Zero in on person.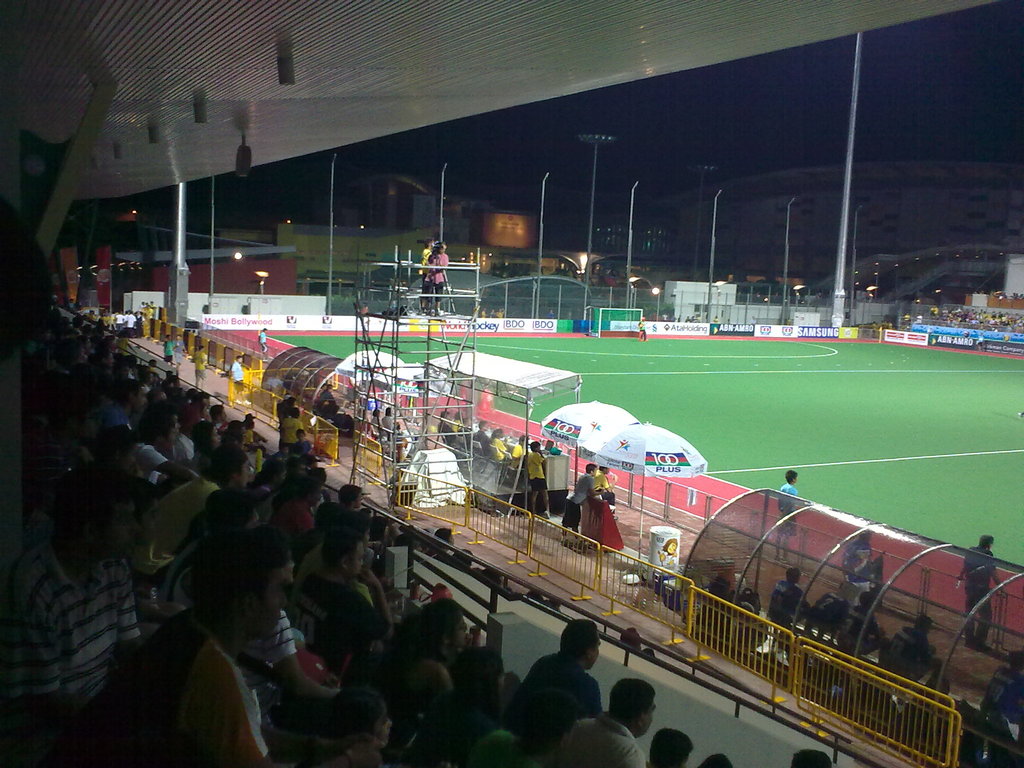
Zeroed in: (769, 568, 810, 627).
